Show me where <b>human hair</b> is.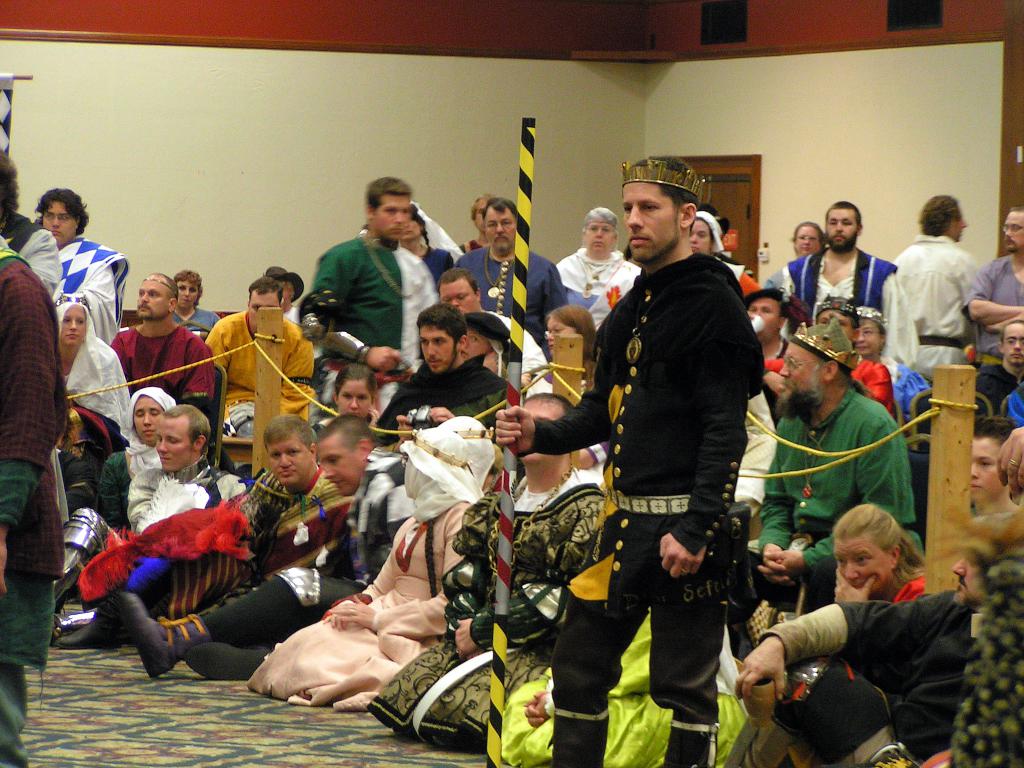
<b>human hair</b> is at 1011,207,1023,214.
